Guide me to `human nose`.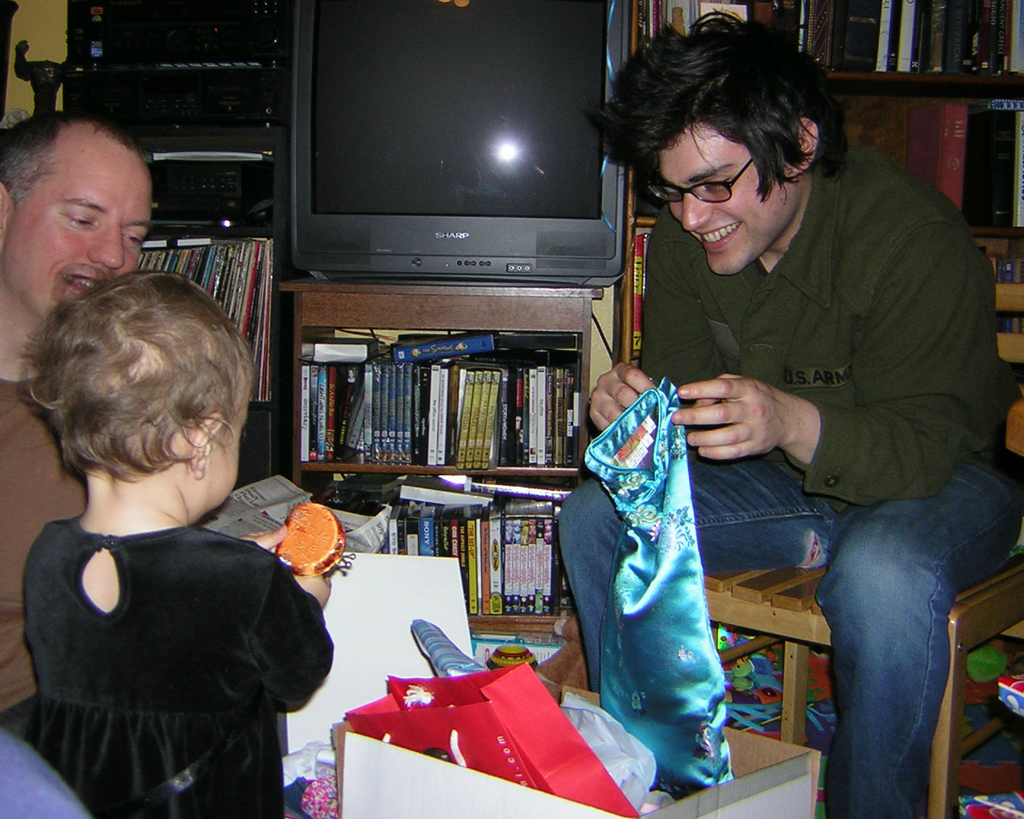
Guidance: 86,217,127,270.
